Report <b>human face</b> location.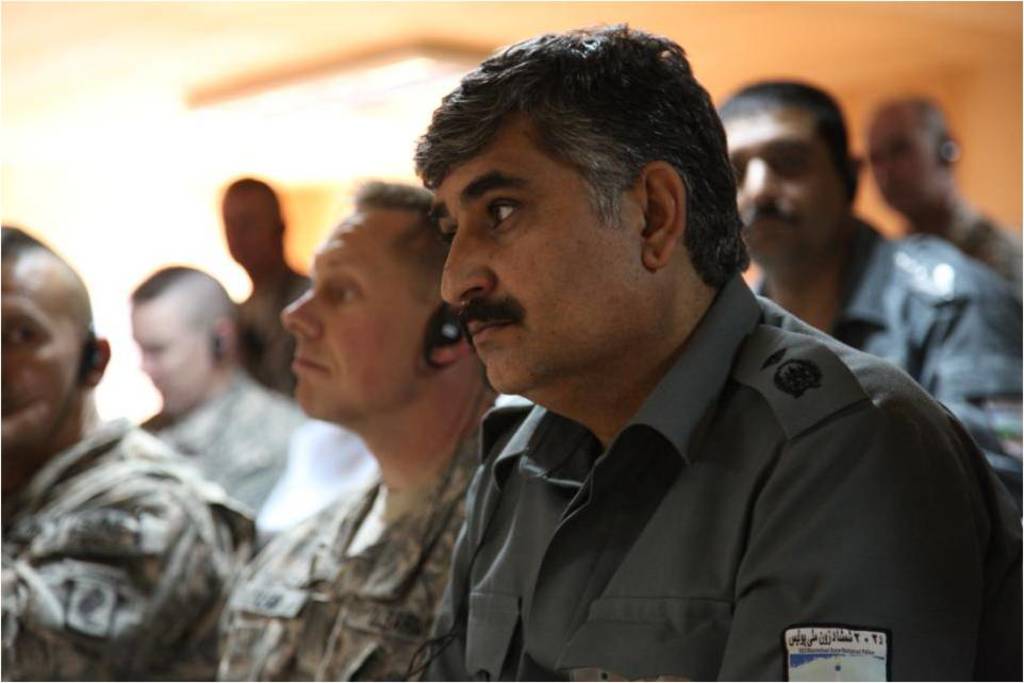
Report: region(866, 107, 942, 216).
